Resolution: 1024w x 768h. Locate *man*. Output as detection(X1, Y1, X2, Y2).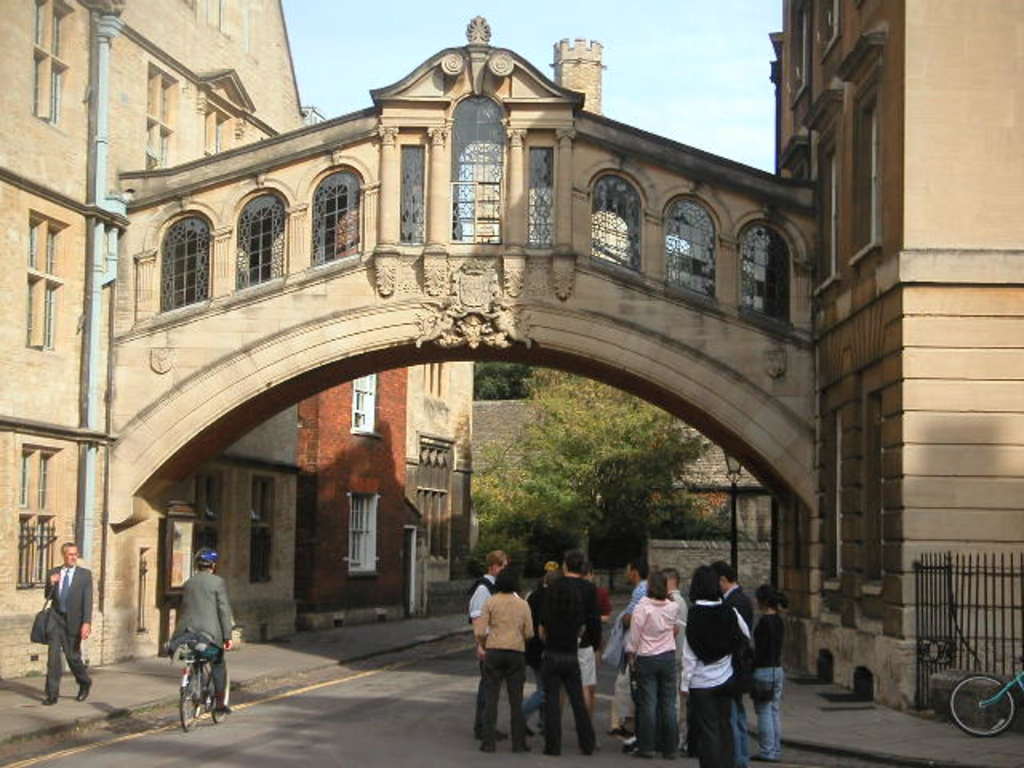
detection(467, 549, 506, 739).
